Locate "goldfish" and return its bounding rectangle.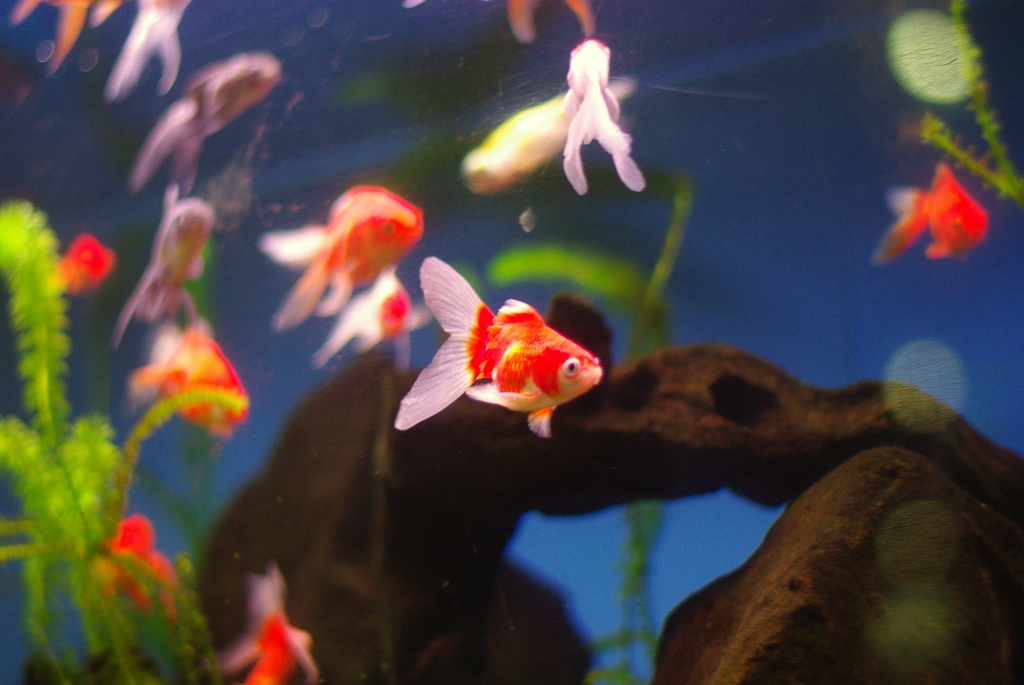
561/36/646/193.
